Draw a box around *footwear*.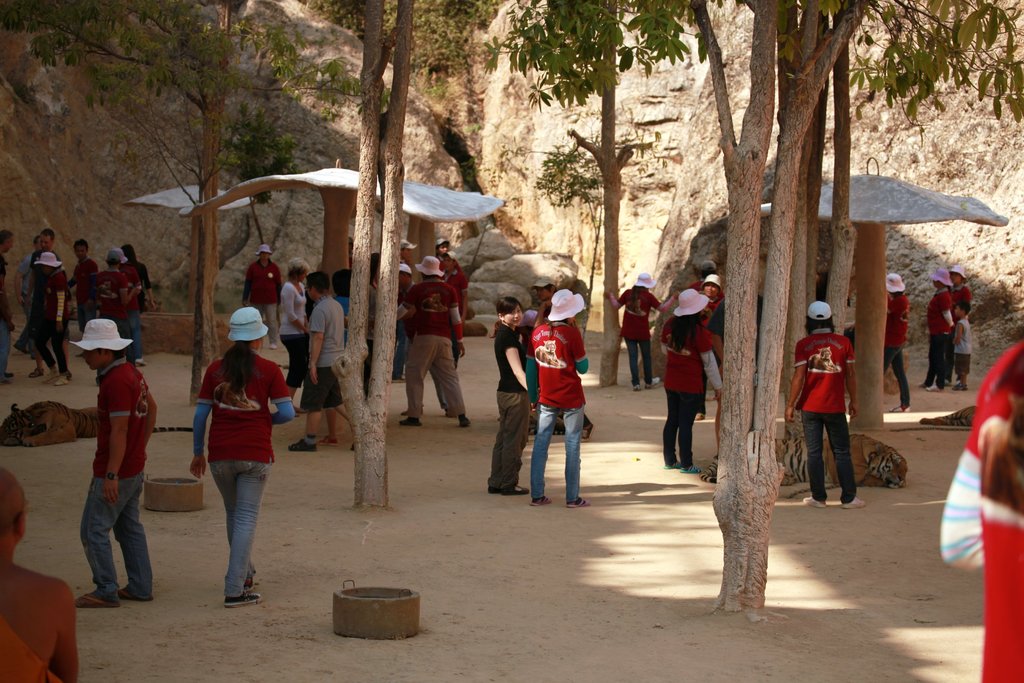
{"x1": 799, "y1": 495, "x2": 829, "y2": 509}.
